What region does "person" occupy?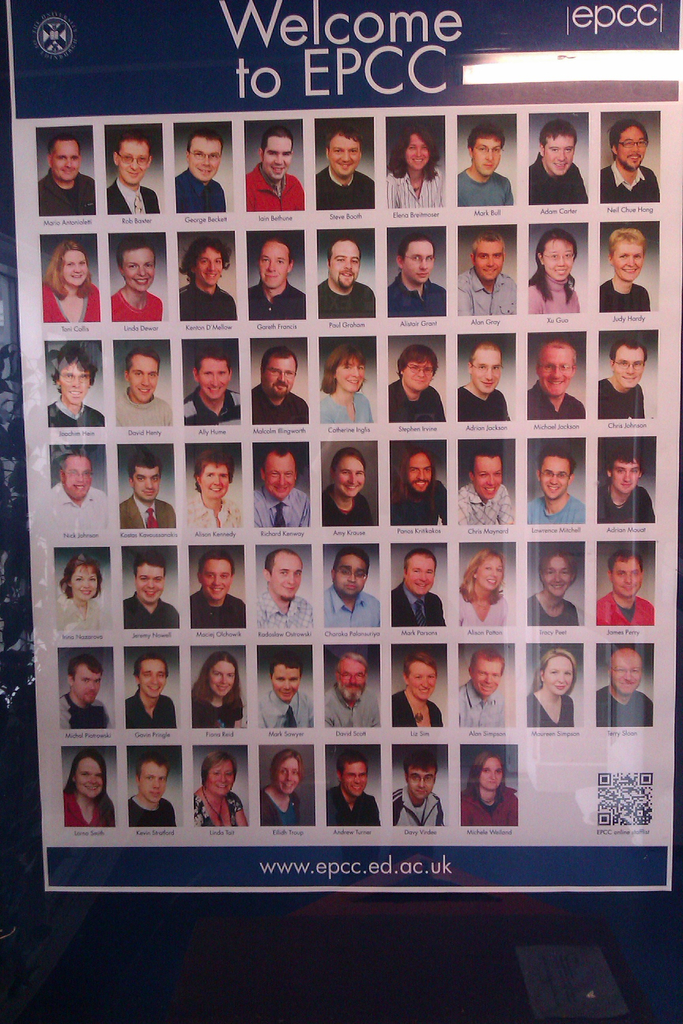
bbox=[390, 445, 449, 526].
